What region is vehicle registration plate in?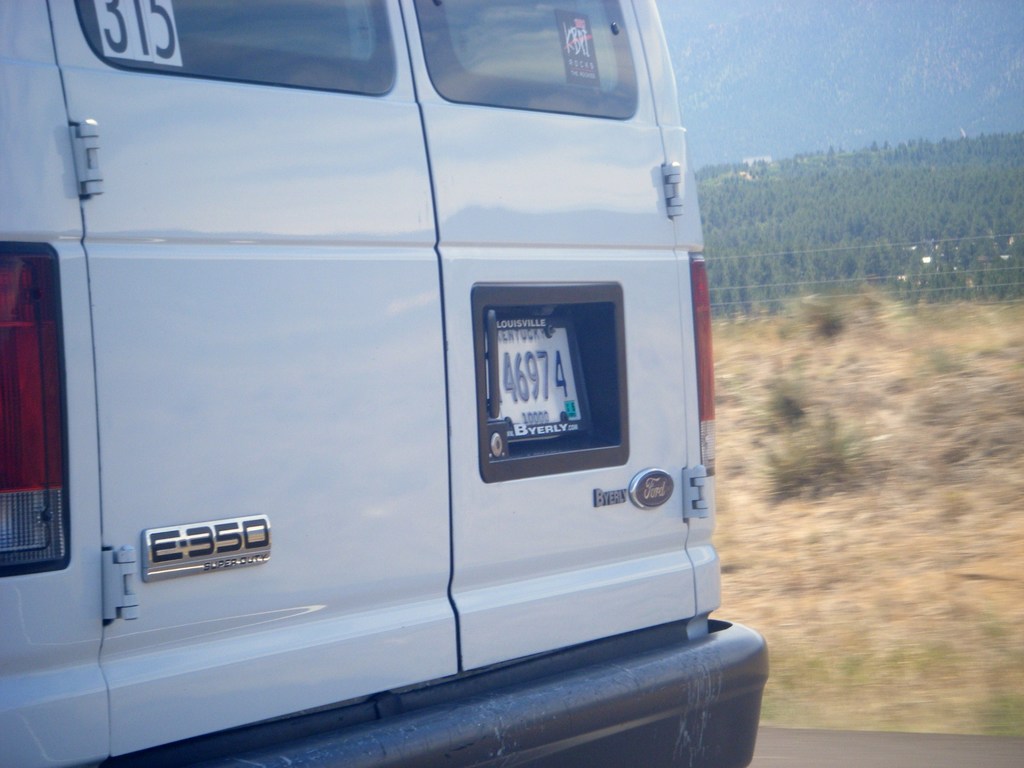
bbox(484, 317, 594, 445).
